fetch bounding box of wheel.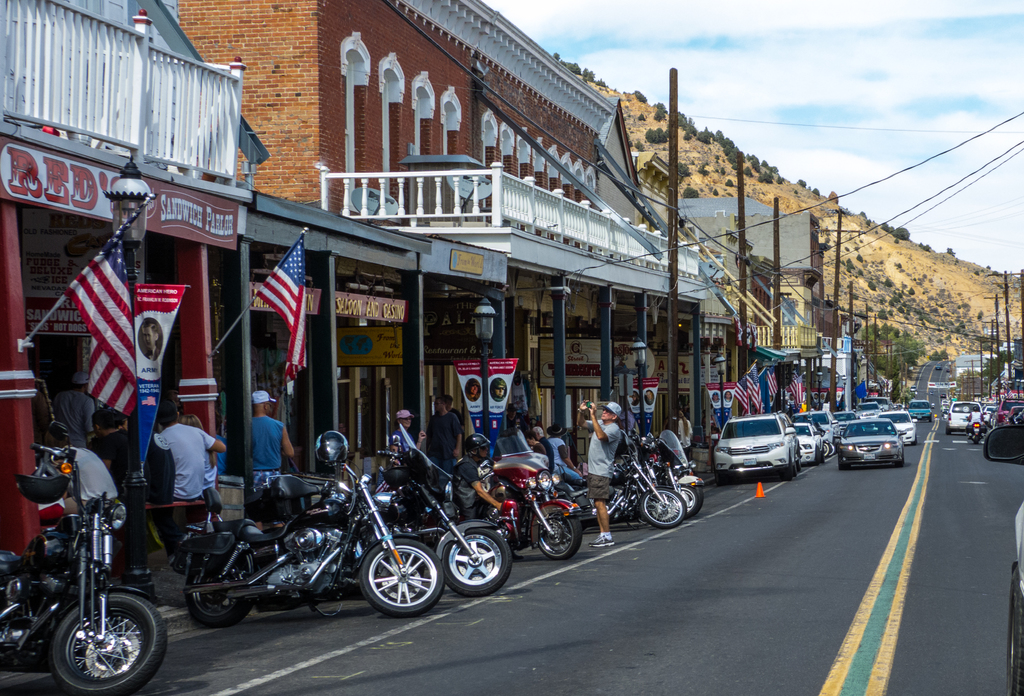
Bbox: <box>643,490,685,530</box>.
